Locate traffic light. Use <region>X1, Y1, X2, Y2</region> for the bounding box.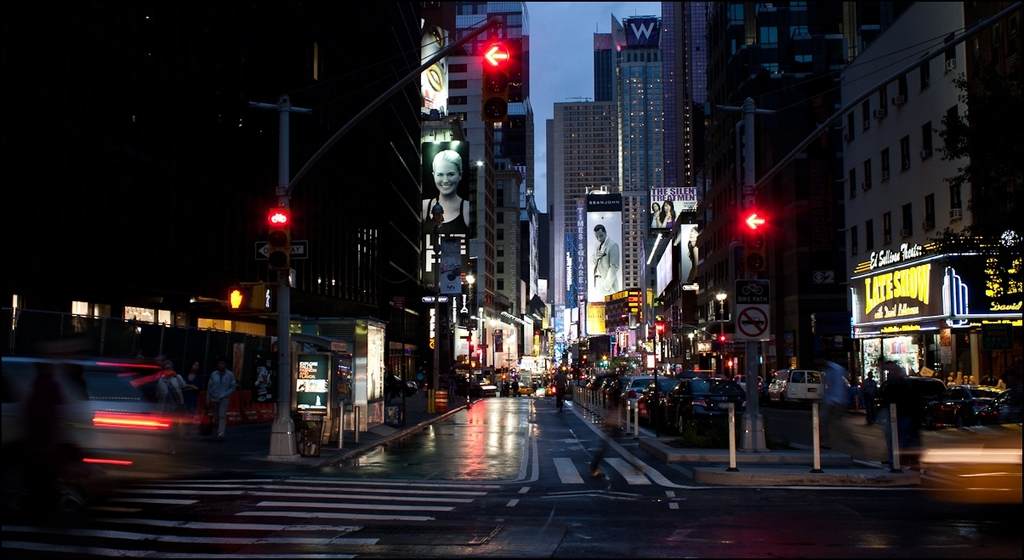
<region>743, 214, 765, 272</region>.
